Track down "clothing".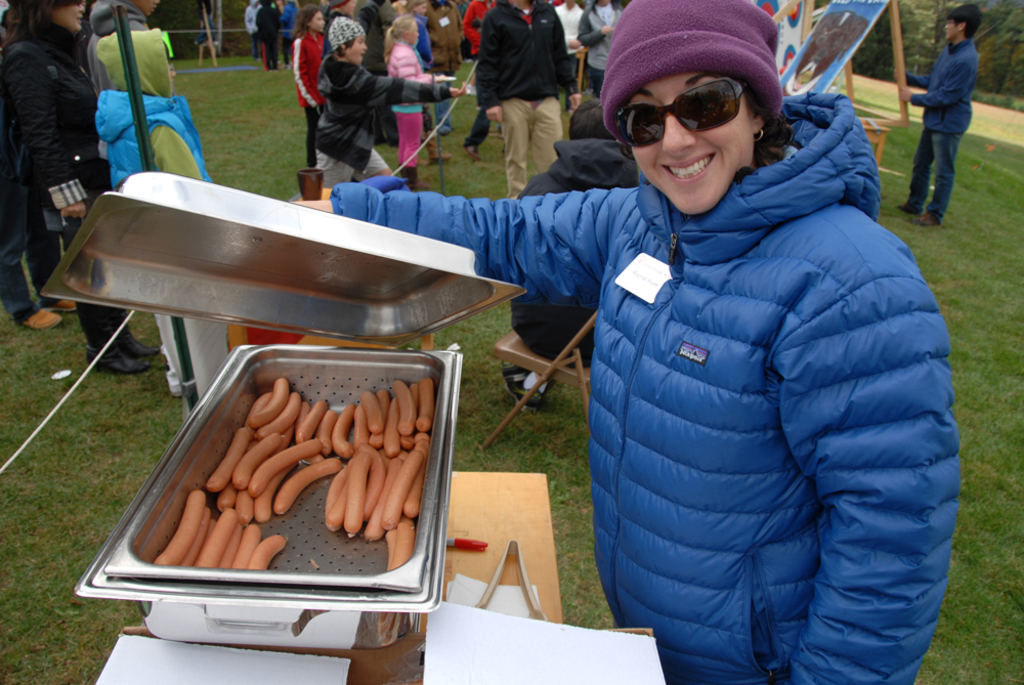
Tracked to box=[63, 213, 128, 343].
